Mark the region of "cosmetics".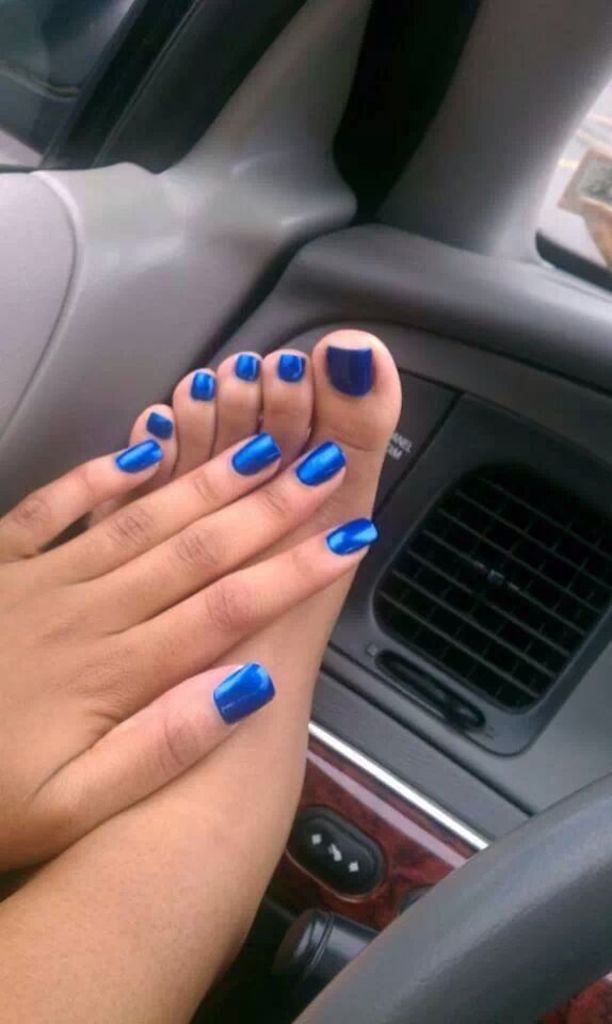
Region: box=[188, 665, 286, 729].
